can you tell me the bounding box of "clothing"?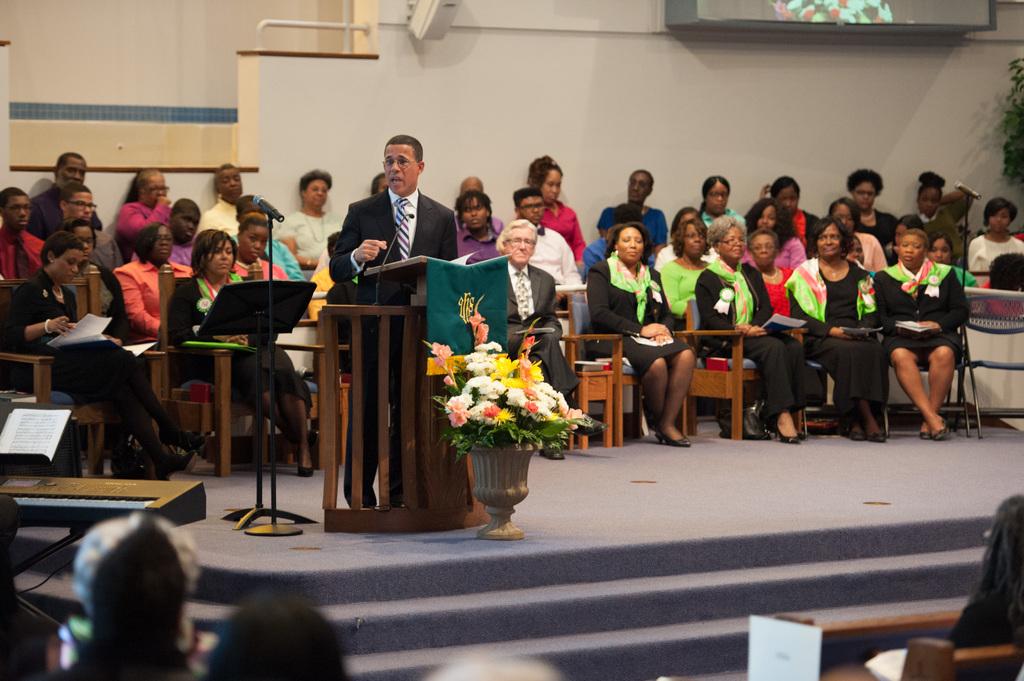
l=296, t=179, r=452, b=502.
